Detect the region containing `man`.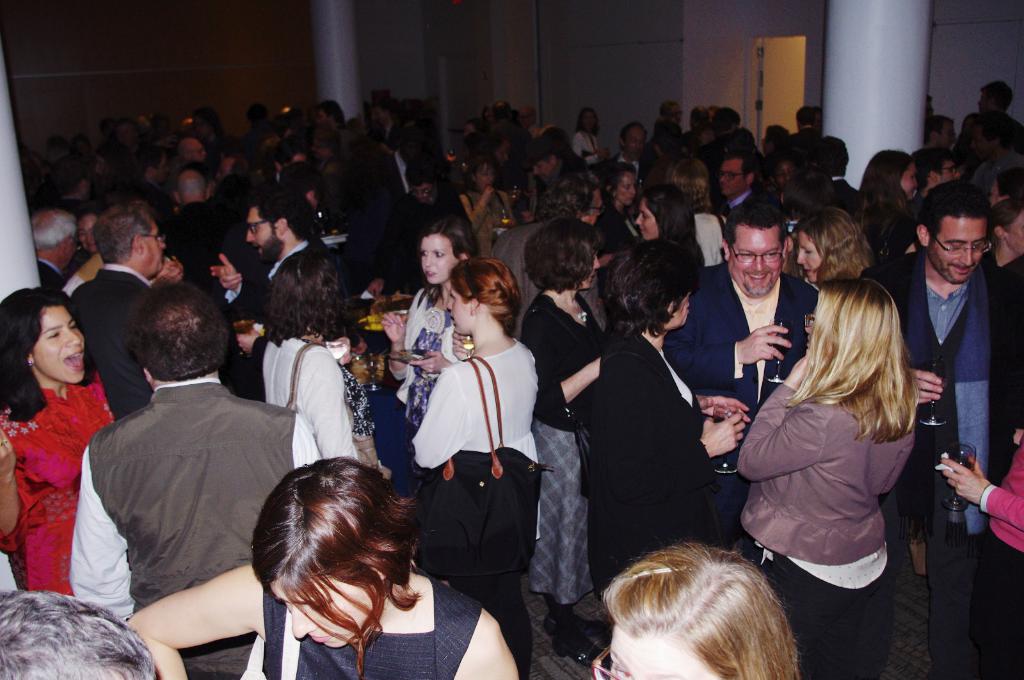
pyautogui.locateOnScreen(270, 145, 316, 173).
